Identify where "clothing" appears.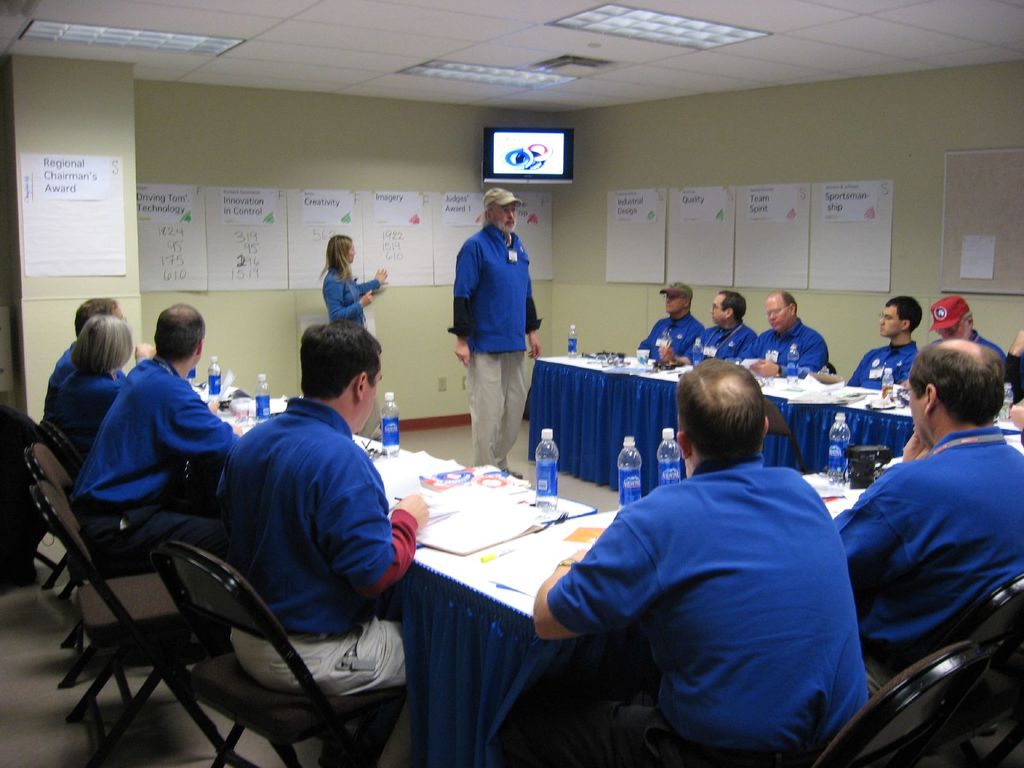
Appears at rect(212, 398, 408, 698).
